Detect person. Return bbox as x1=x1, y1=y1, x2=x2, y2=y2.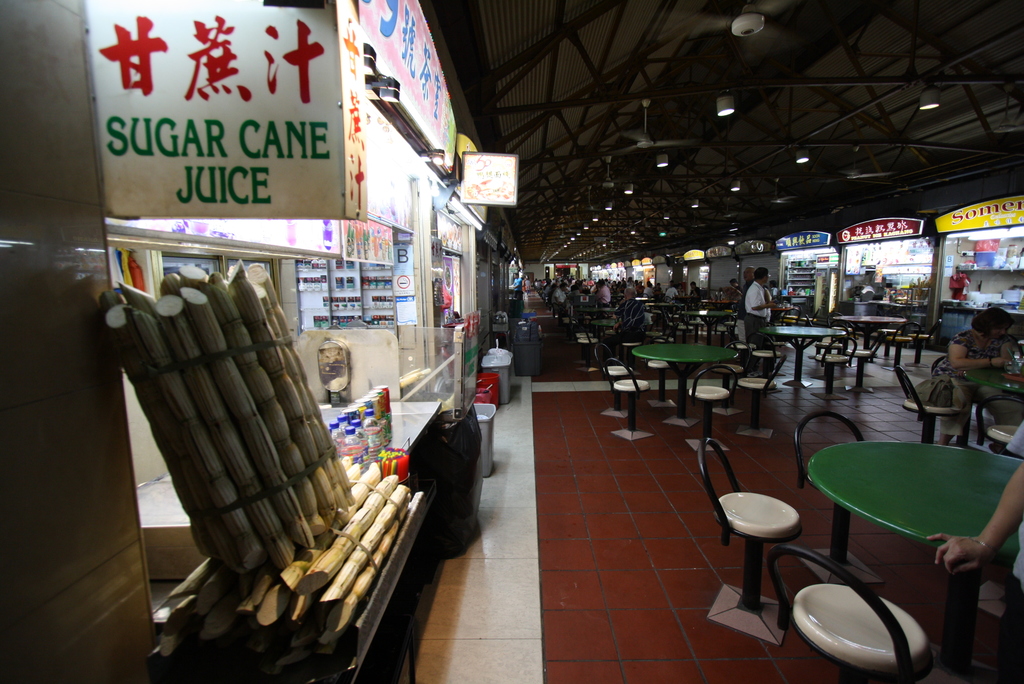
x1=739, y1=266, x2=788, y2=350.
